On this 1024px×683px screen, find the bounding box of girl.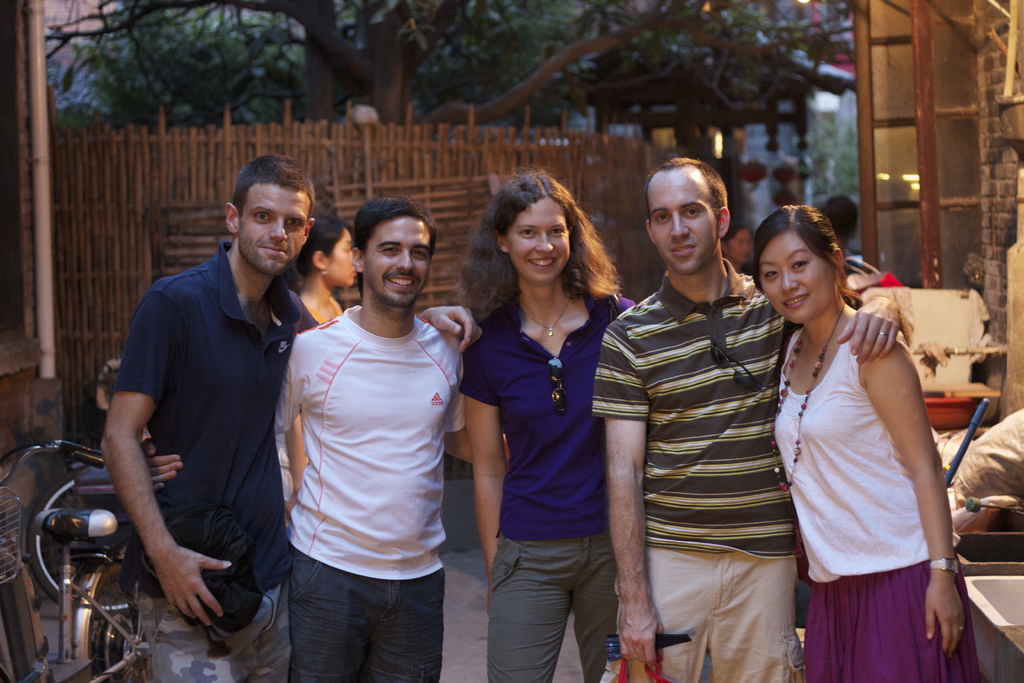
Bounding box: x1=291 y1=217 x2=356 y2=324.
